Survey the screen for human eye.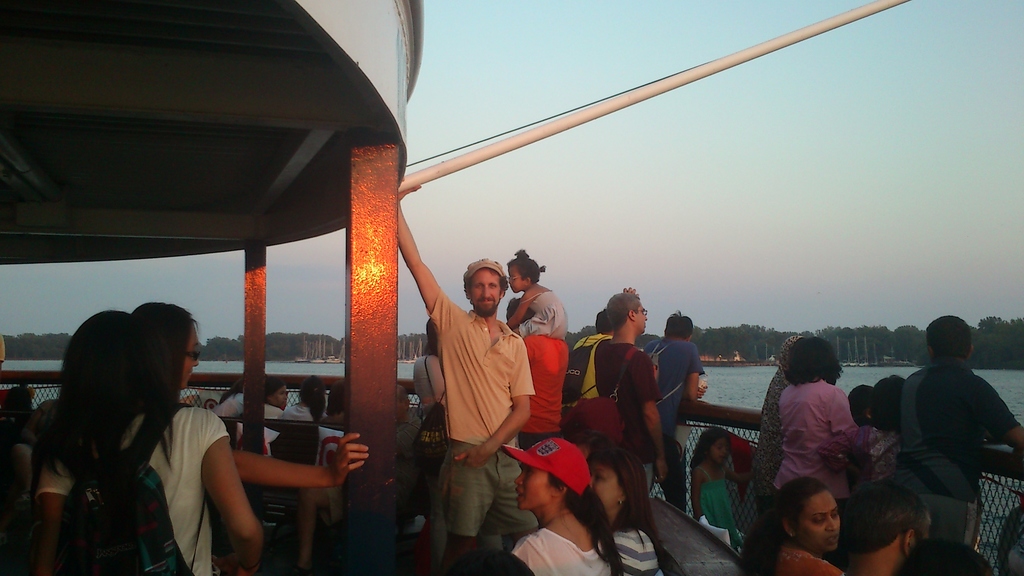
Survey found: <bbox>813, 515, 824, 524</bbox>.
